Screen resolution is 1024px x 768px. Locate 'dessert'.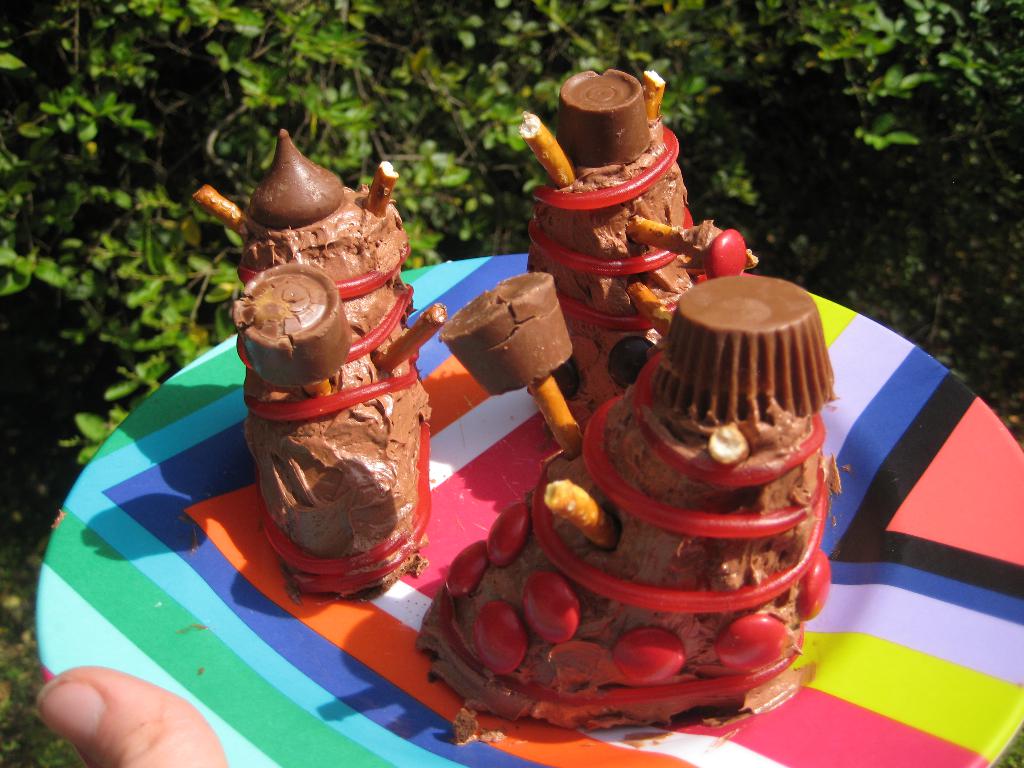
195/124/433/620.
